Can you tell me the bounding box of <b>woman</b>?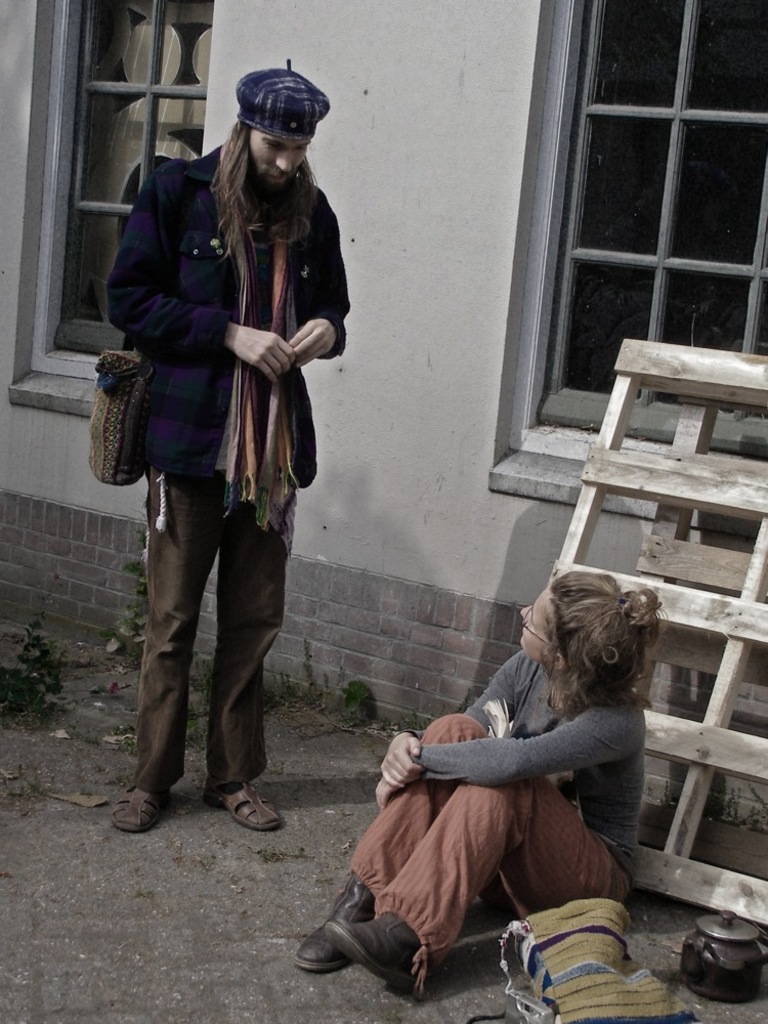
crop(329, 550, 659, 992).
